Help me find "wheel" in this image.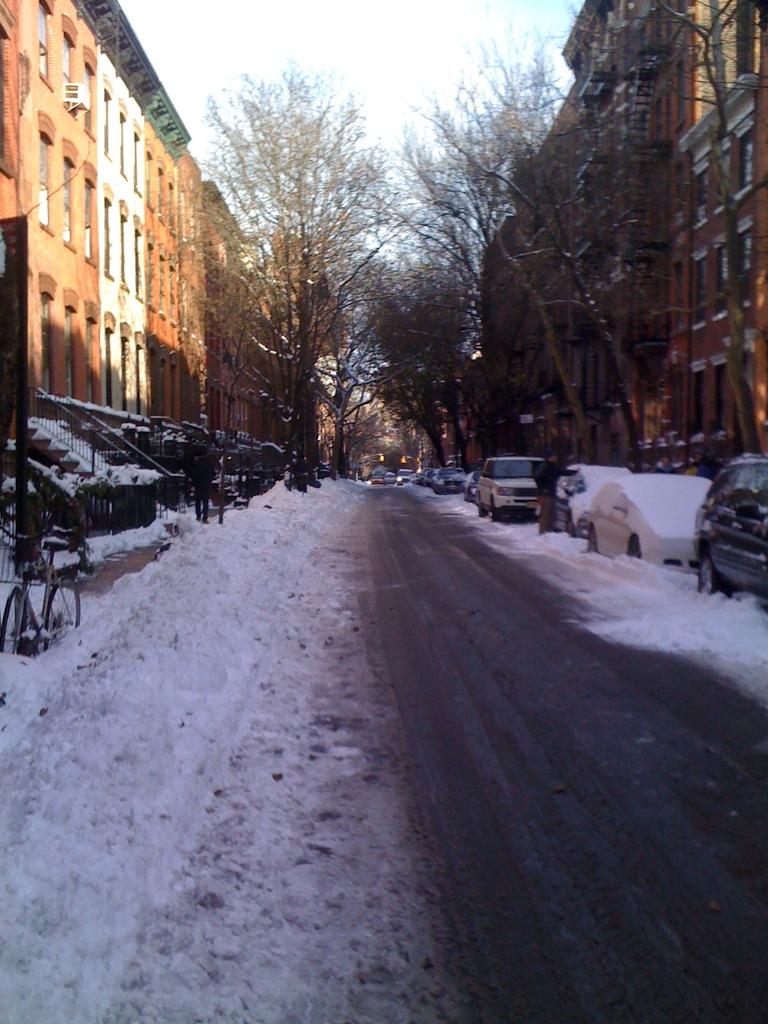
Found it: bbox(489, 500, 503, 522).
